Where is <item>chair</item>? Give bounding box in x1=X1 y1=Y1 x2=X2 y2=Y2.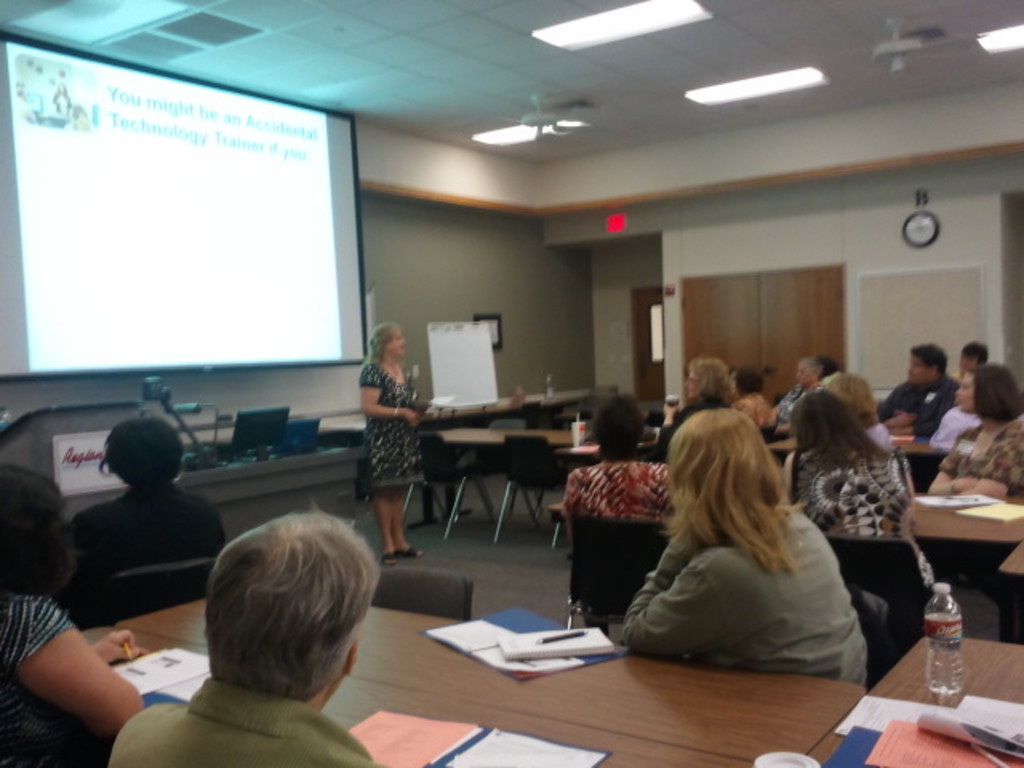
x1=344 y1=565 x2=475 y2=643.
